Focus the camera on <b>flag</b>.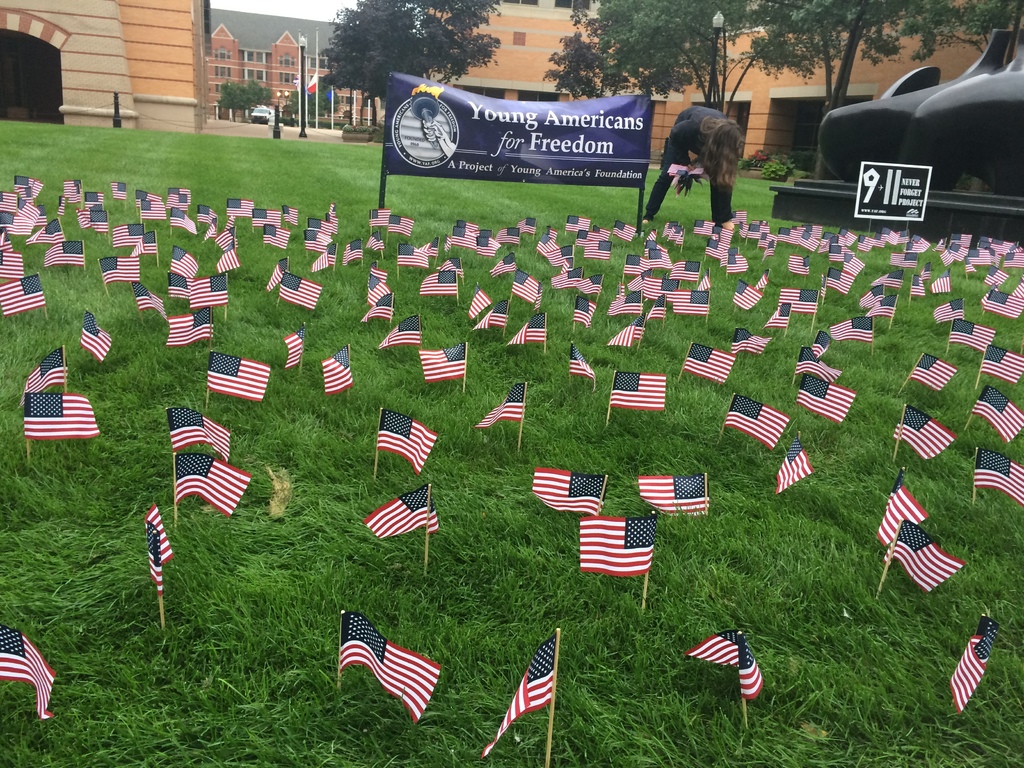
Focus region: box(131, 280, 163, 324).
